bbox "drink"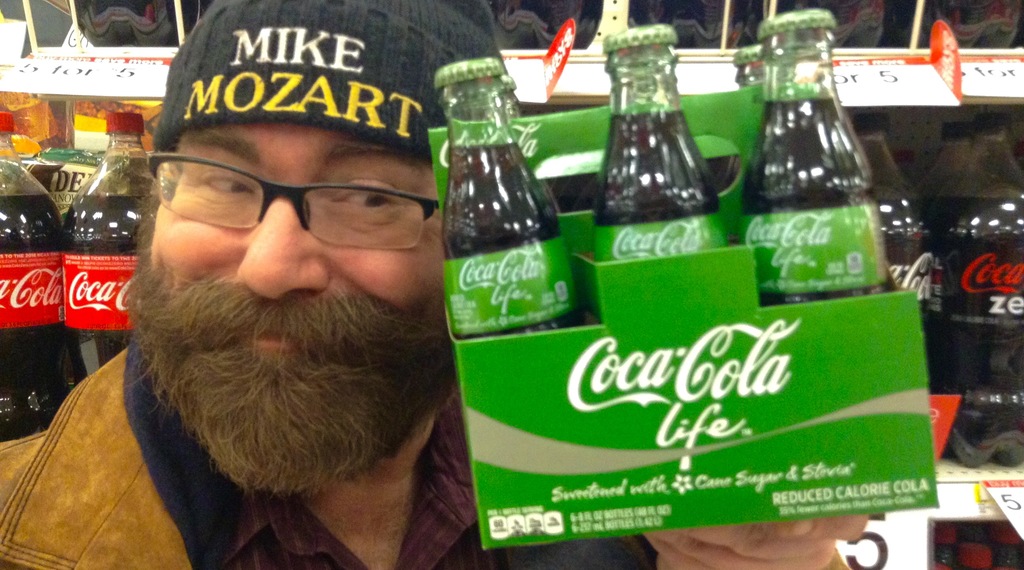
box(596, 20, 733, 260)
